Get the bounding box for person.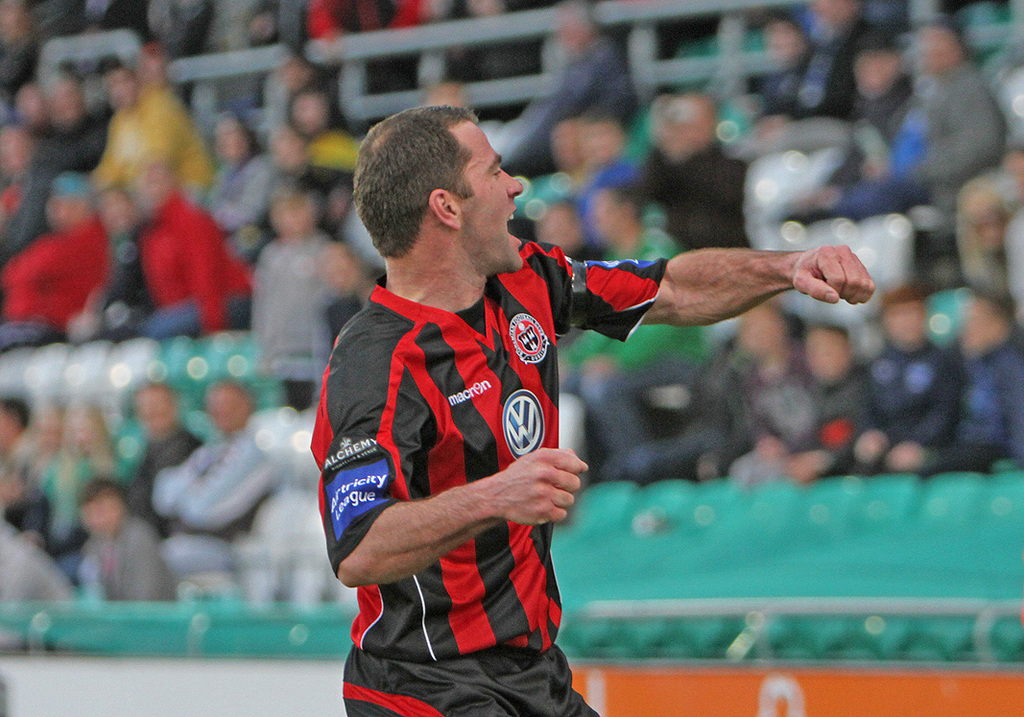
323 243 395 352.
